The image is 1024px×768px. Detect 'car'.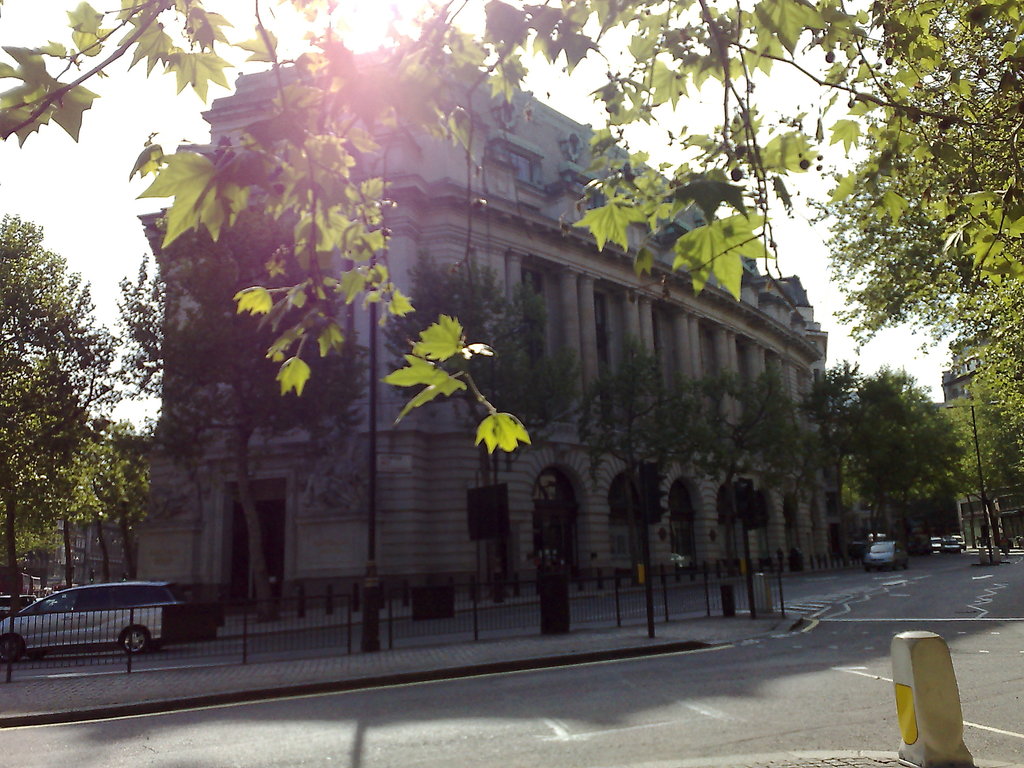
Detection: BBox(865, 539, 911, 575).
